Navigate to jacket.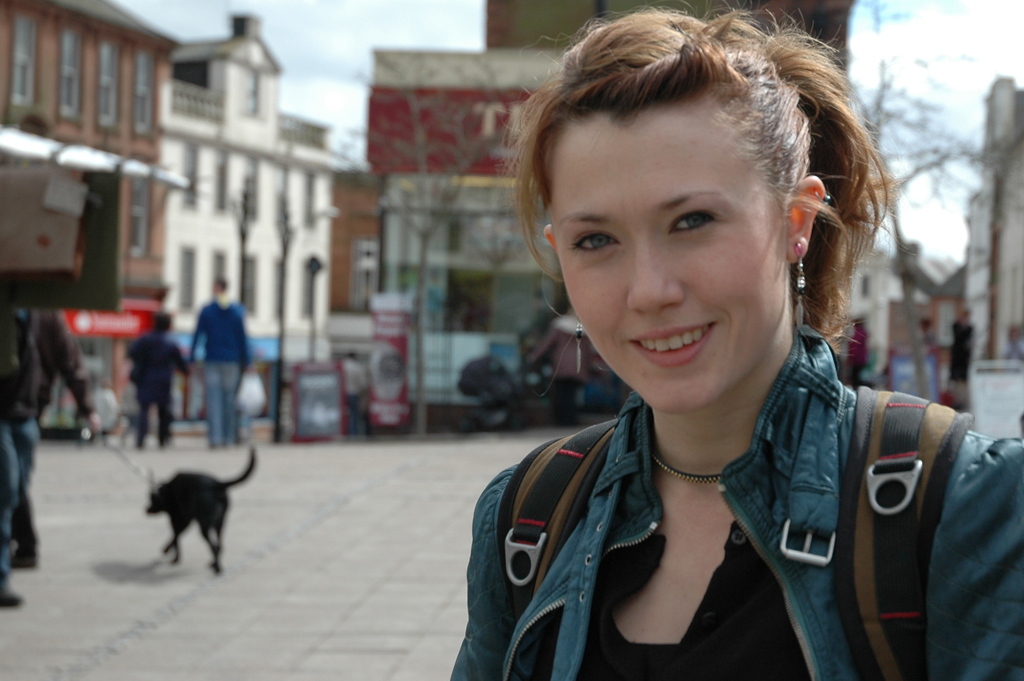
Navigation target: (443,329,986,680).
